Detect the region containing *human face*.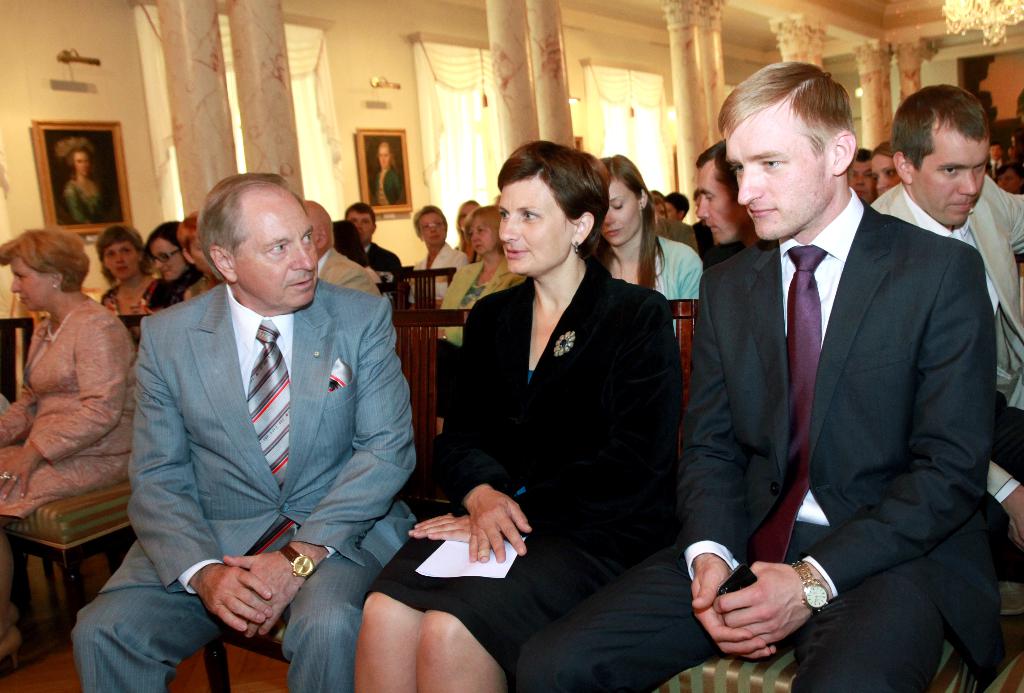
{"left": 601, "top": 179, "right": 636, "bottom": 246}.
